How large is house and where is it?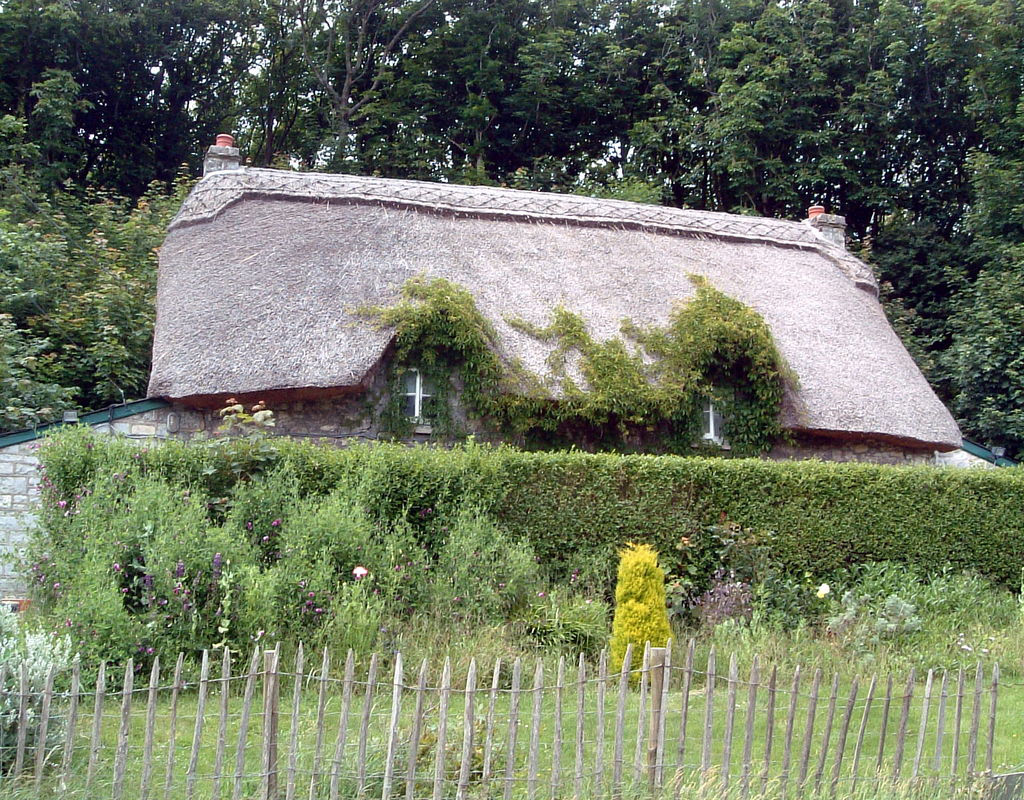
Bounding box: pyautogui.locateOnScreen(137, 139, 909, 505).
